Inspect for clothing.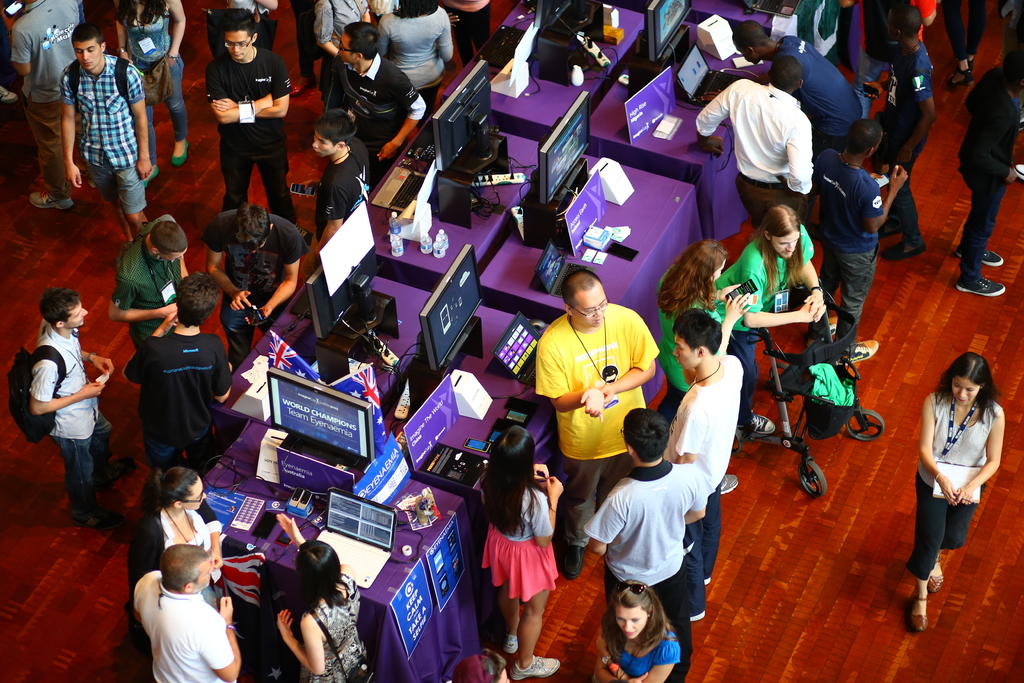
Inspection: left=813, top=152, right=880, bottom=353.
